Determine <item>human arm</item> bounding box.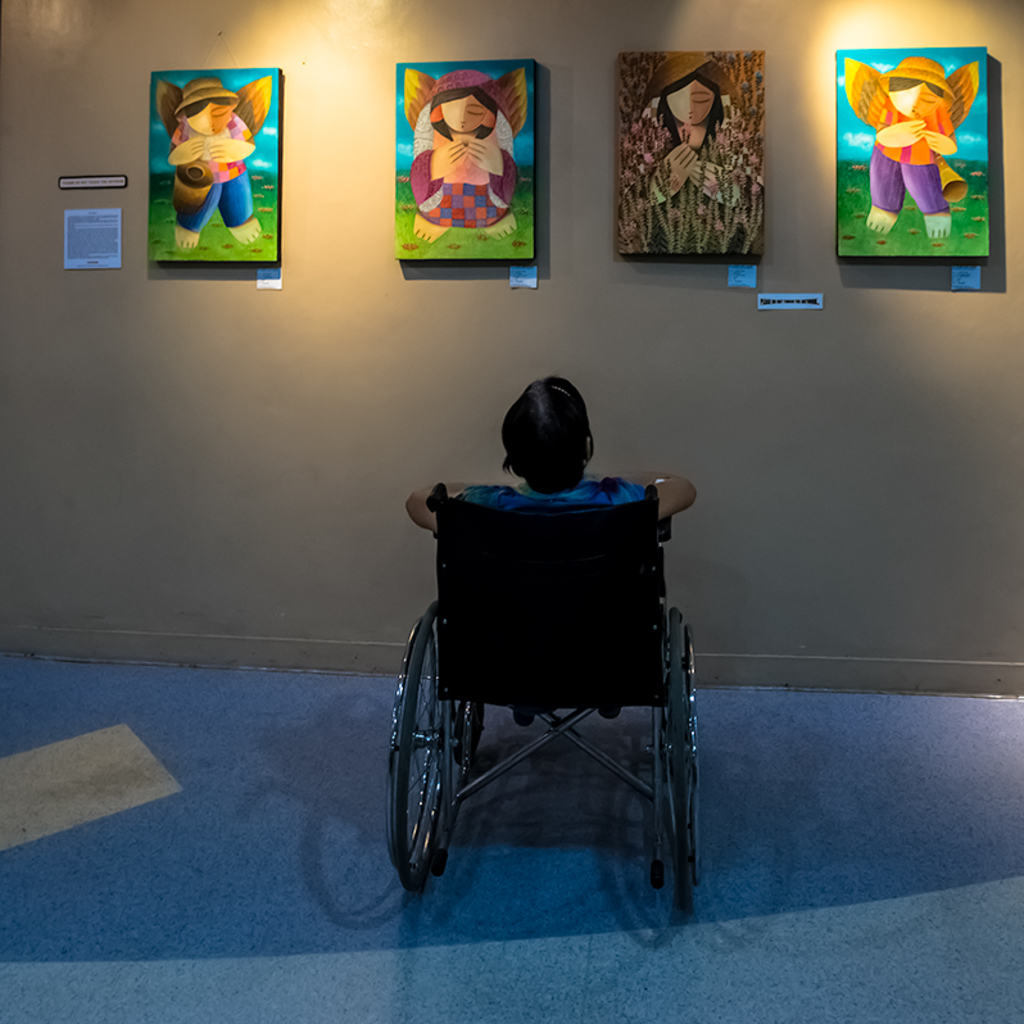
Determined: bbox=(617, 462, 692, 522).
